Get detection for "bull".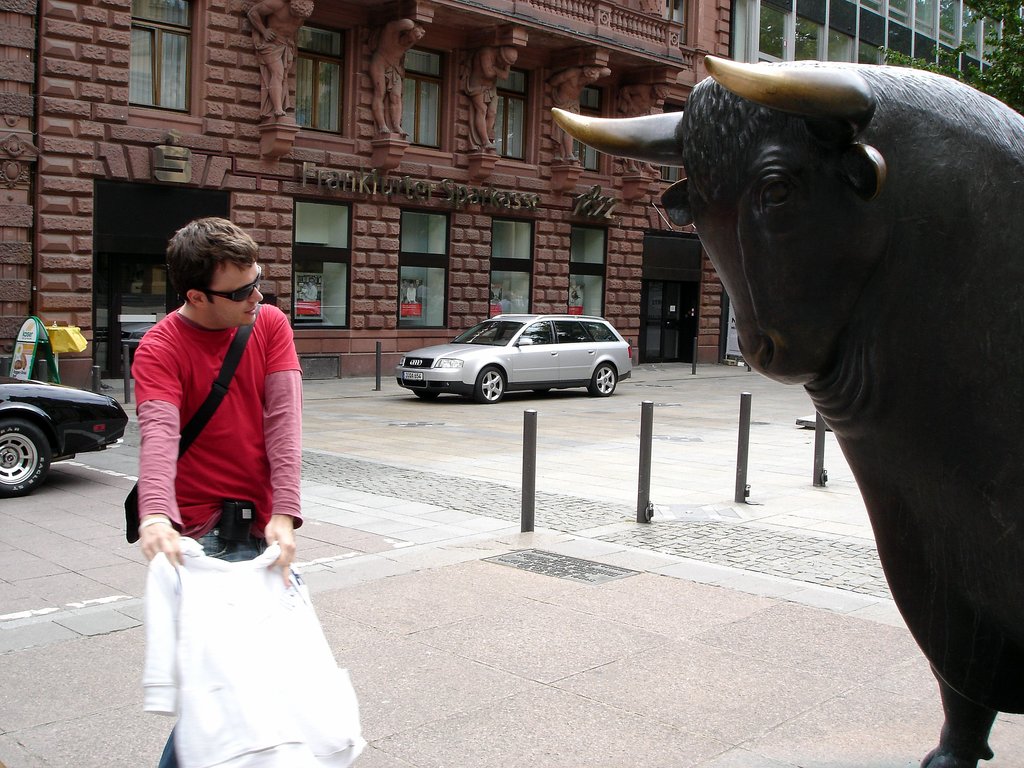
Detection: 545:56:1023:767.
